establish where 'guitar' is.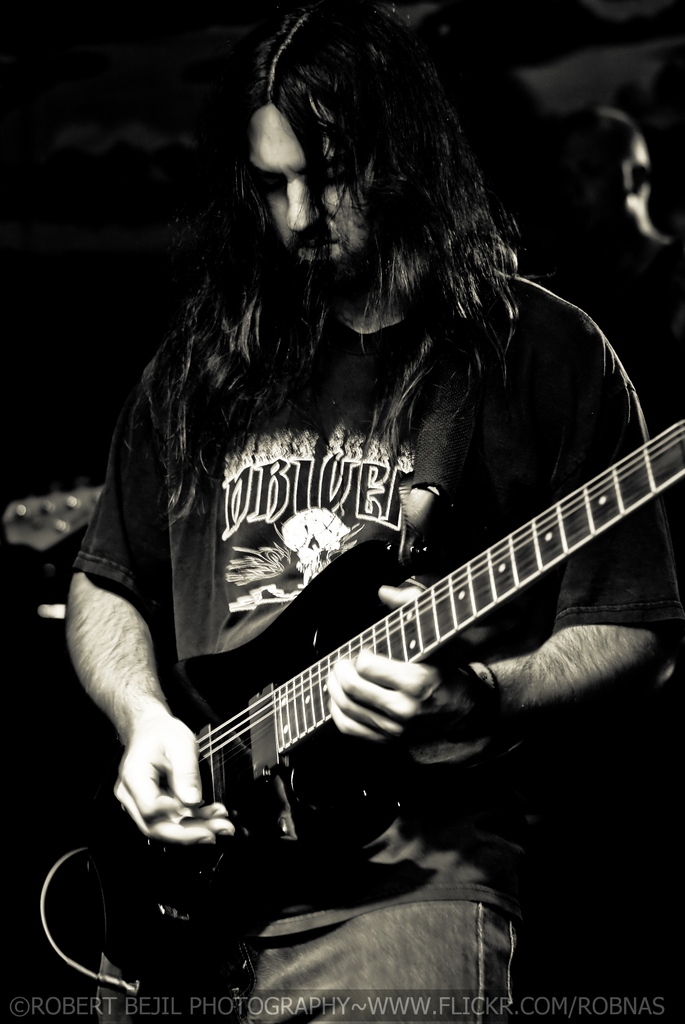
Established at {"left": 69, "top": 417, "right": 684, "bottom": 1023}.
